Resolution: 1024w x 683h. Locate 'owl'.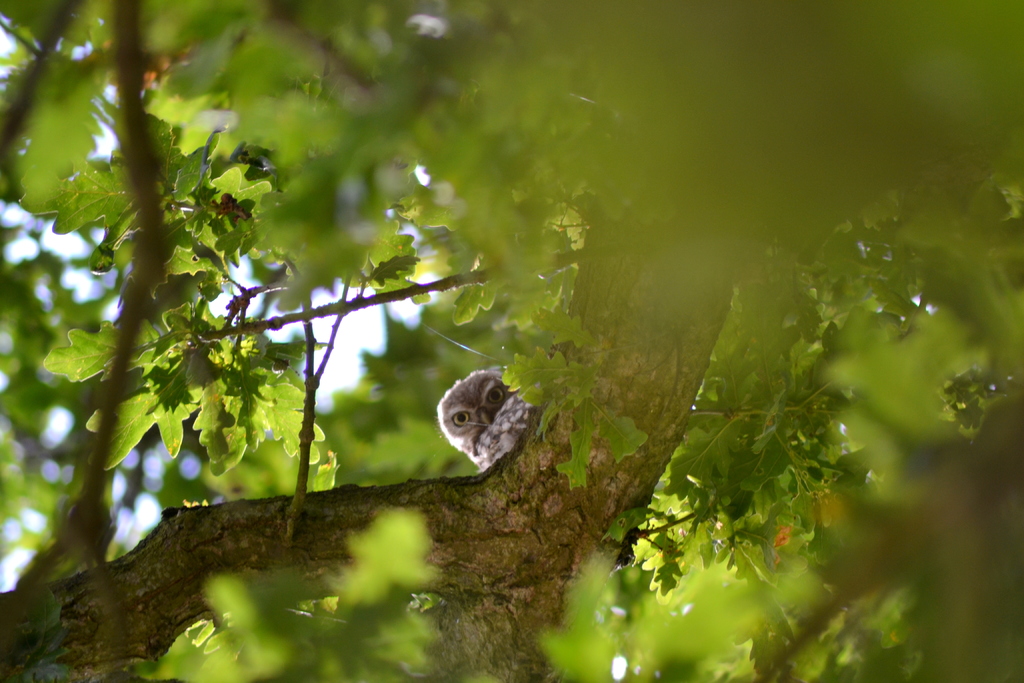
[428, 364, 531, 470].
